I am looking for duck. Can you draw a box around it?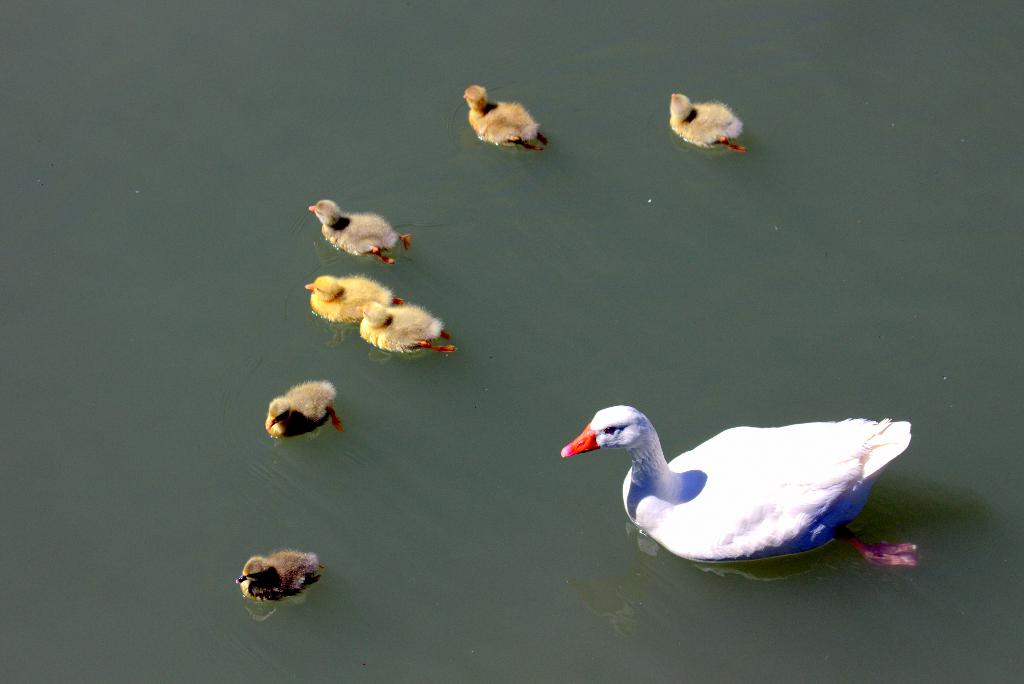
Sure, the bounding box is region(554, 398, 888, 567).
